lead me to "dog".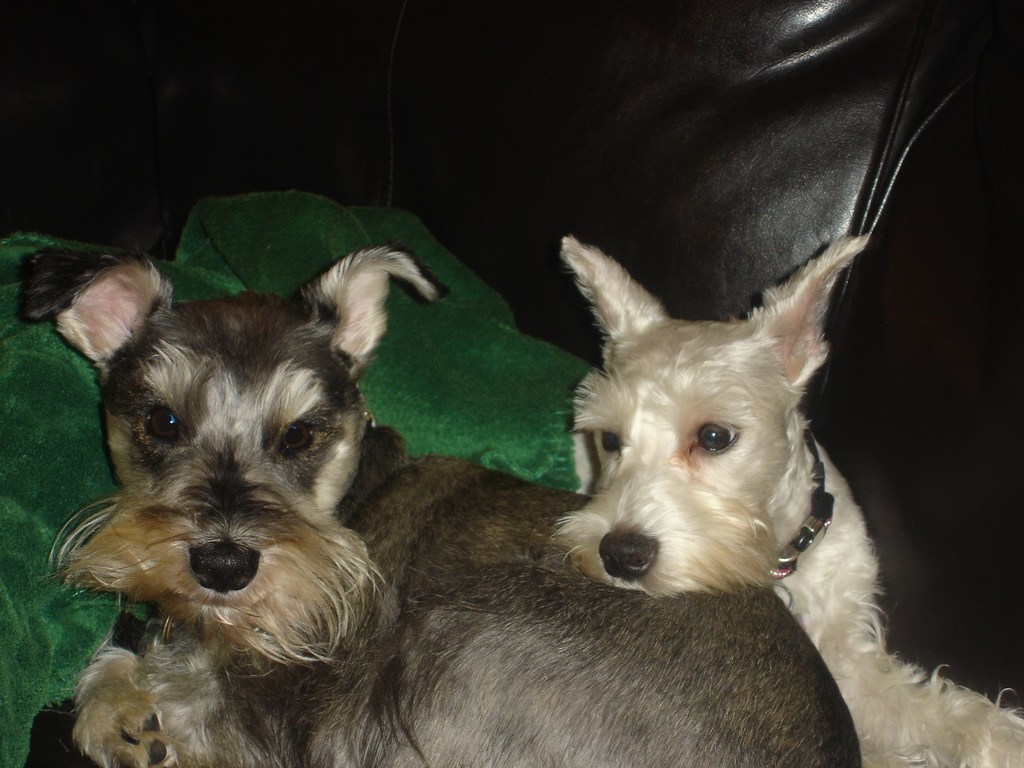
Lead to l=550, t=233, r=1023, b=767.
